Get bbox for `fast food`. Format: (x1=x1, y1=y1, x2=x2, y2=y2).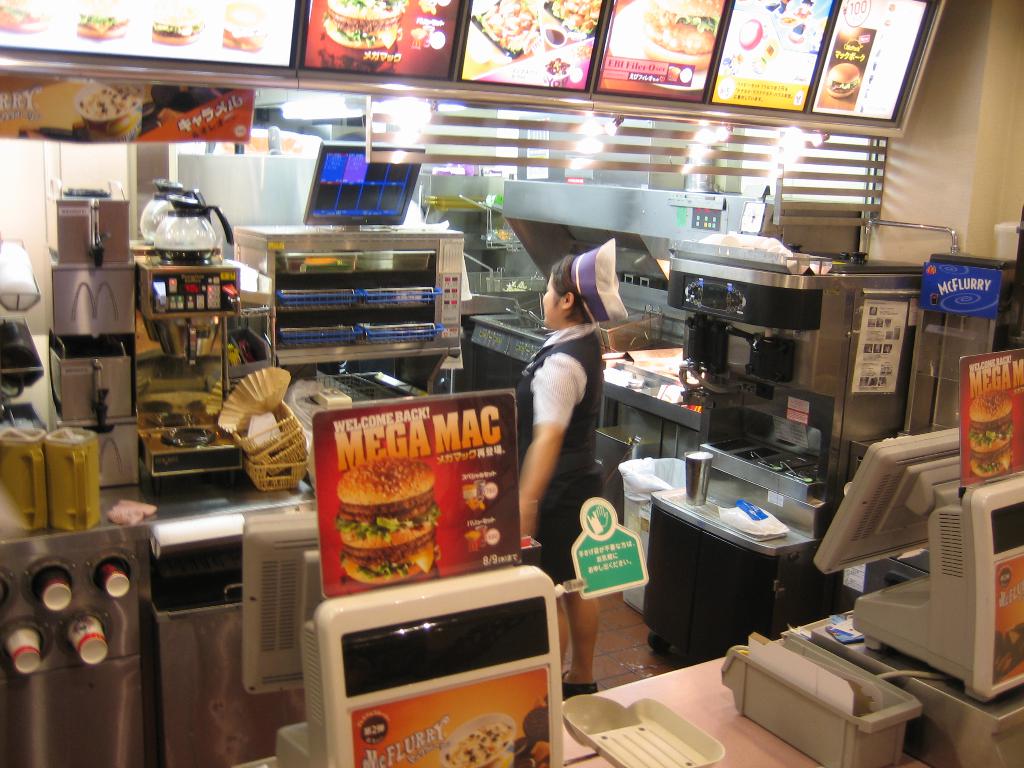
(x1=968, y1=389, x2=1014, y2=478).
